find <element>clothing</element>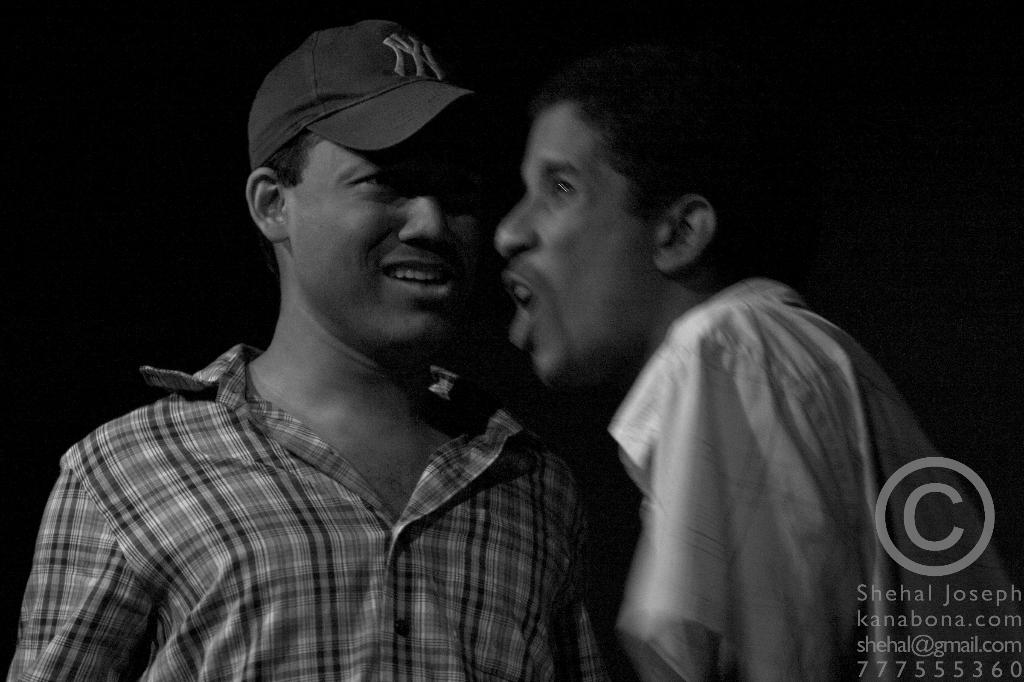
x1=12, y1=331, x2=583, y2=681
